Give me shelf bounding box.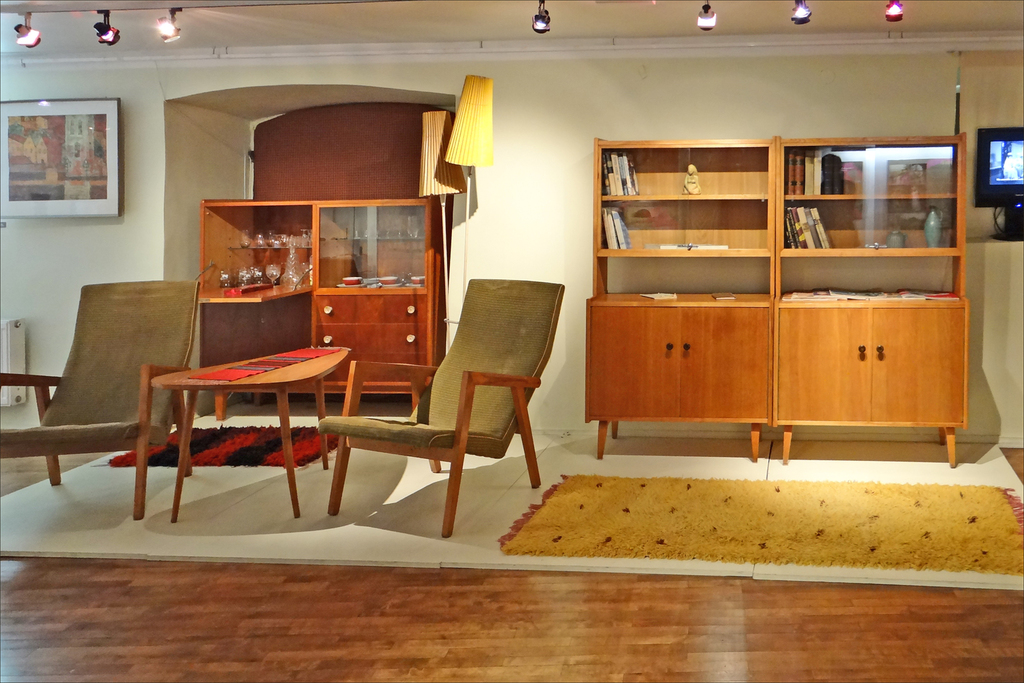
detection(589, 132, 965, 300).
